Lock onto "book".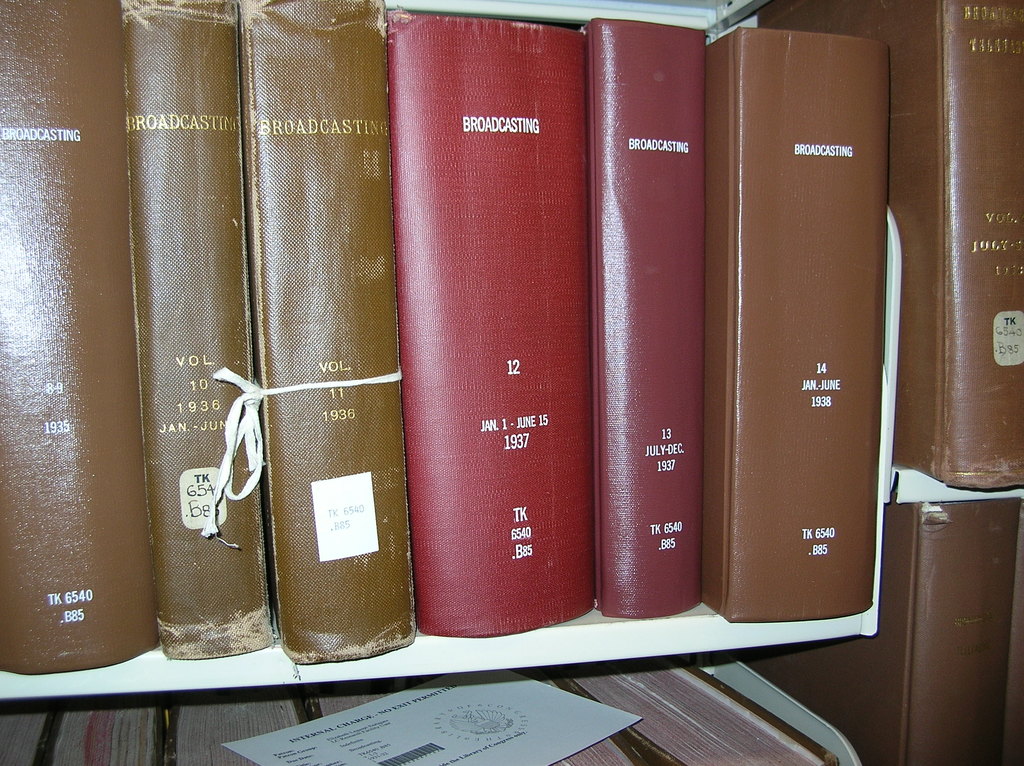
Locked: <bbox>383, 8, 602, 641</bbox>.
